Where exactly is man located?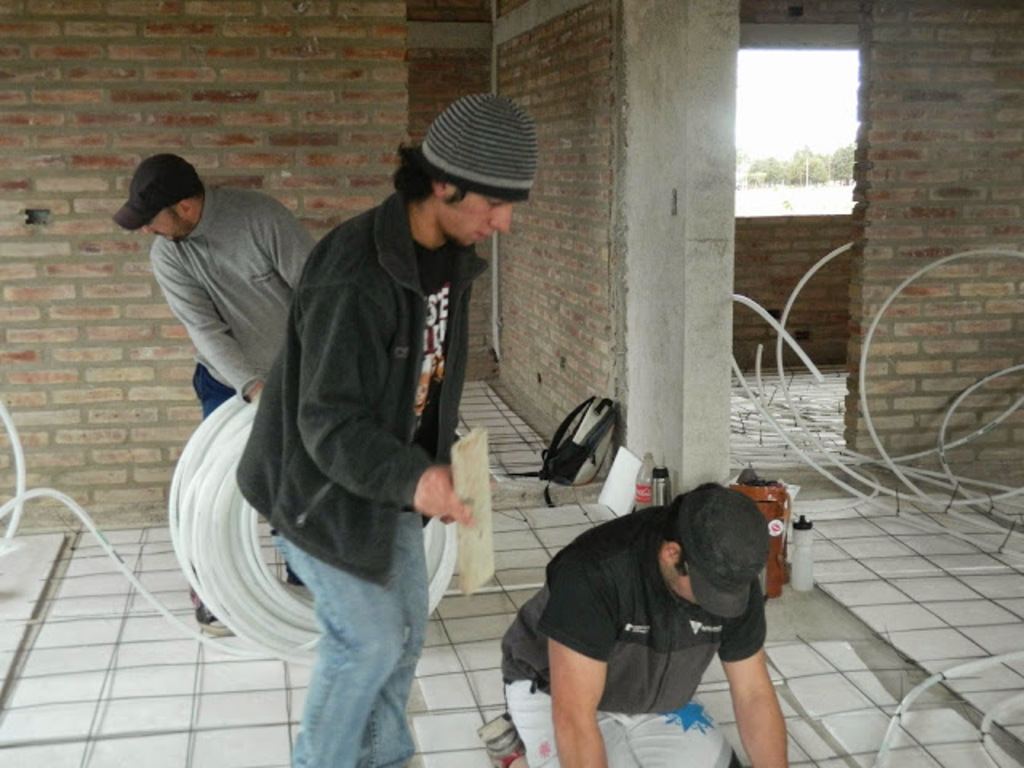
Its bounding box is 226, 102, 514, 725.
